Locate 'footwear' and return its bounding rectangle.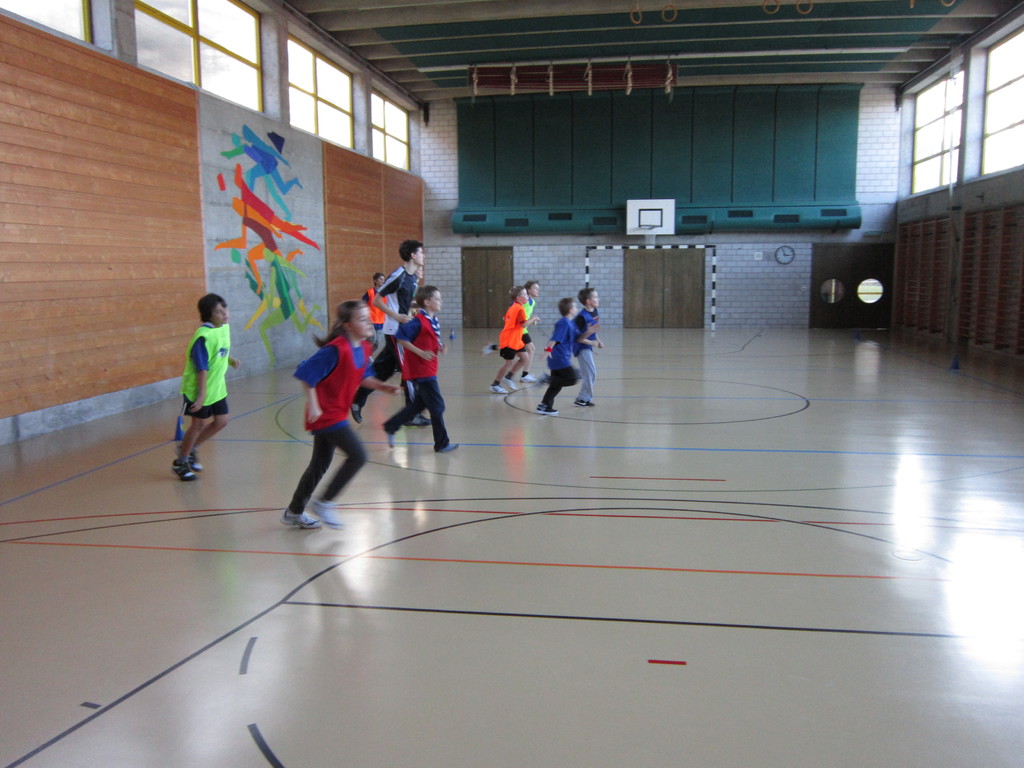
bbox(505, 378, 514, 388).
